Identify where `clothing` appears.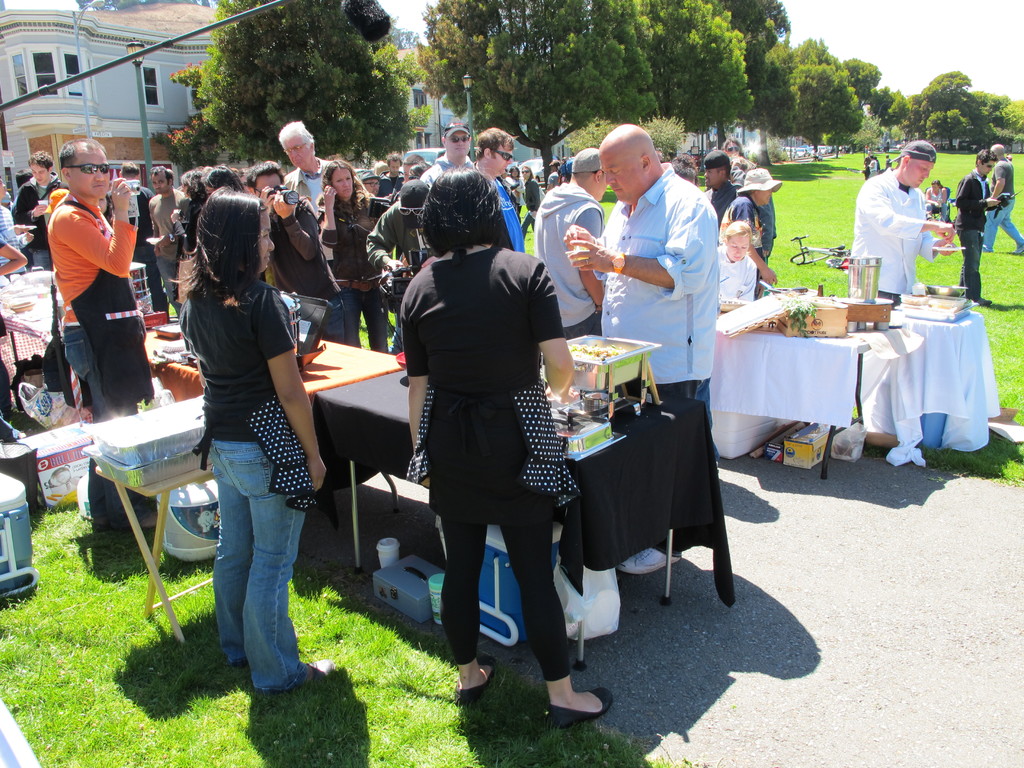
Appears at region(845, 166, 932, 296).
